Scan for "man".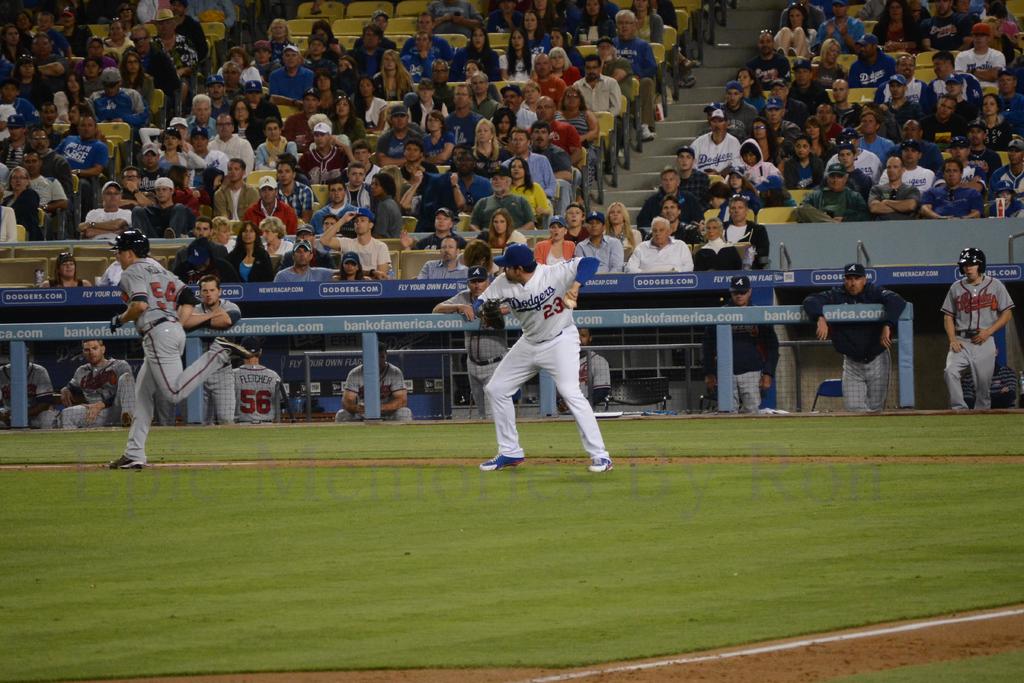
Scan result: 757:101:800:167.
